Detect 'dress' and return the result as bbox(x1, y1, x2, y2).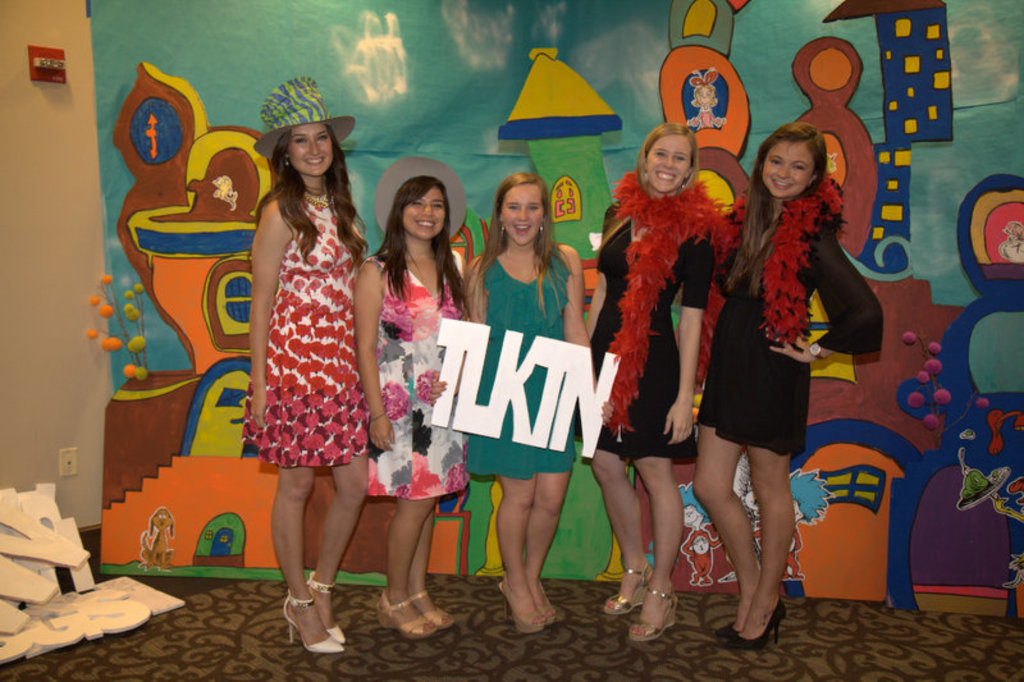
bbox(243, 178, 370, 472).
